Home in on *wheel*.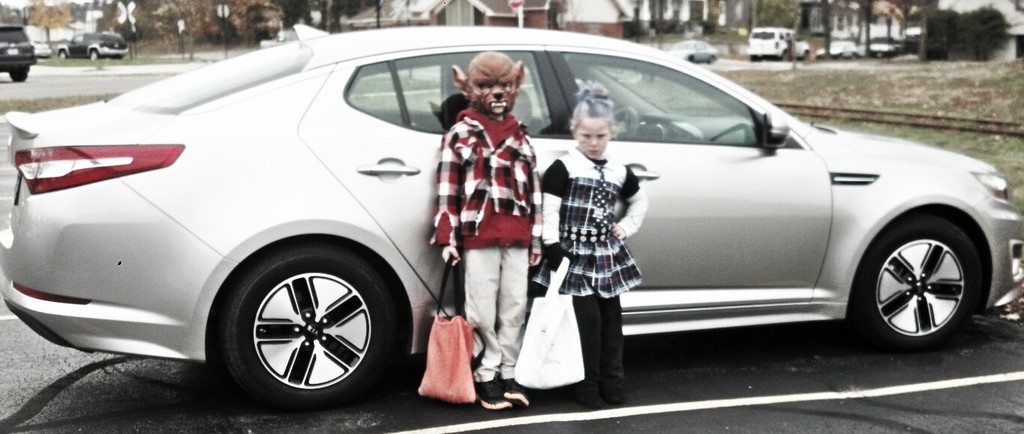
Homed in at 87:46:100:64.
